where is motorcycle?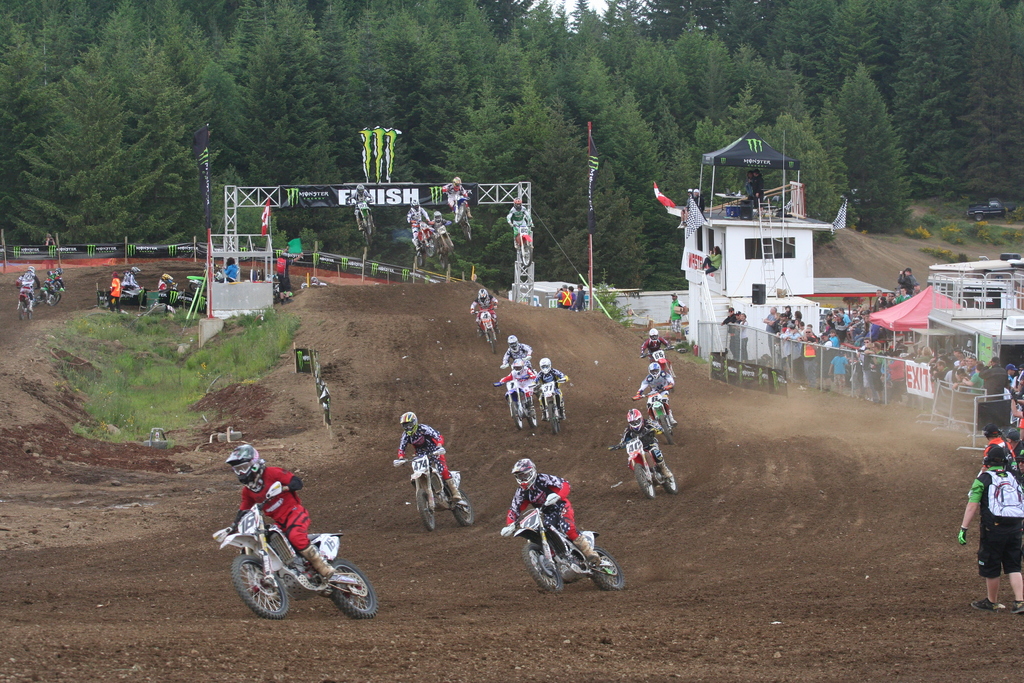
select_region(470, 306, 501, 354).
